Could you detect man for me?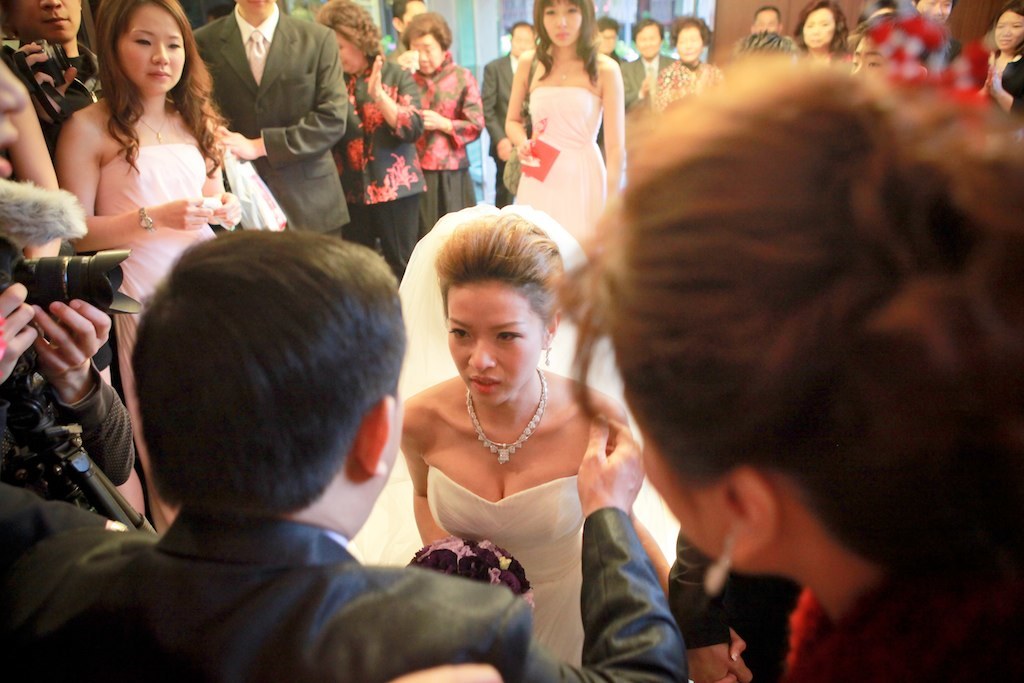
Detection result: Rect(911, 0, 983, 79).
